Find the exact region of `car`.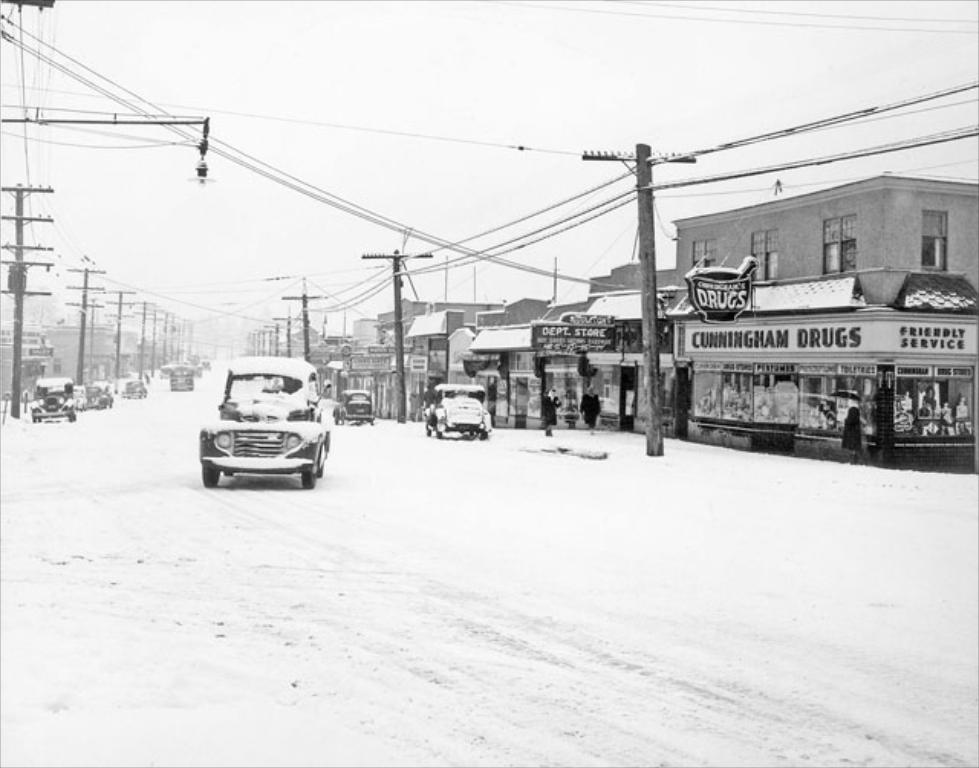
Exact region: 167,363,193,393.
